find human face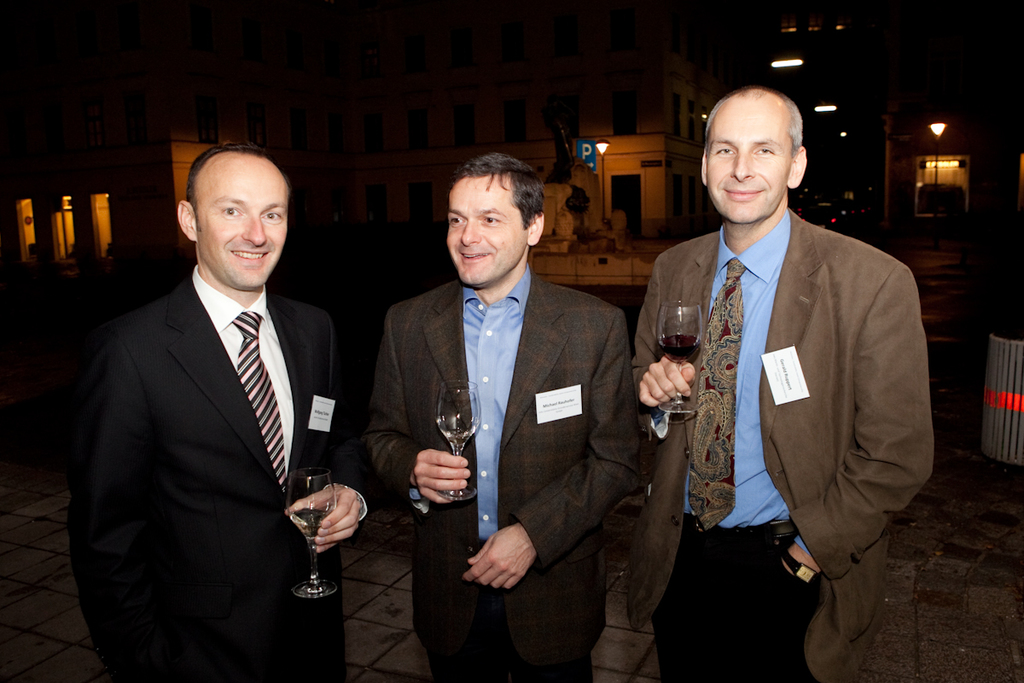
l=445, t=177, r=525, b=288
